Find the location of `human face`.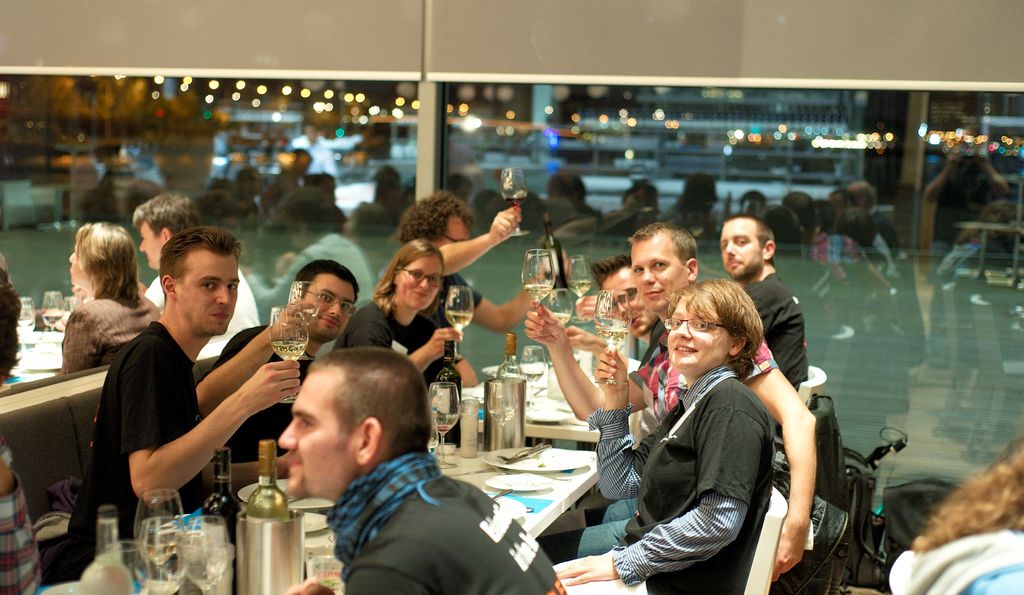
Location: [663,299,724,372].
